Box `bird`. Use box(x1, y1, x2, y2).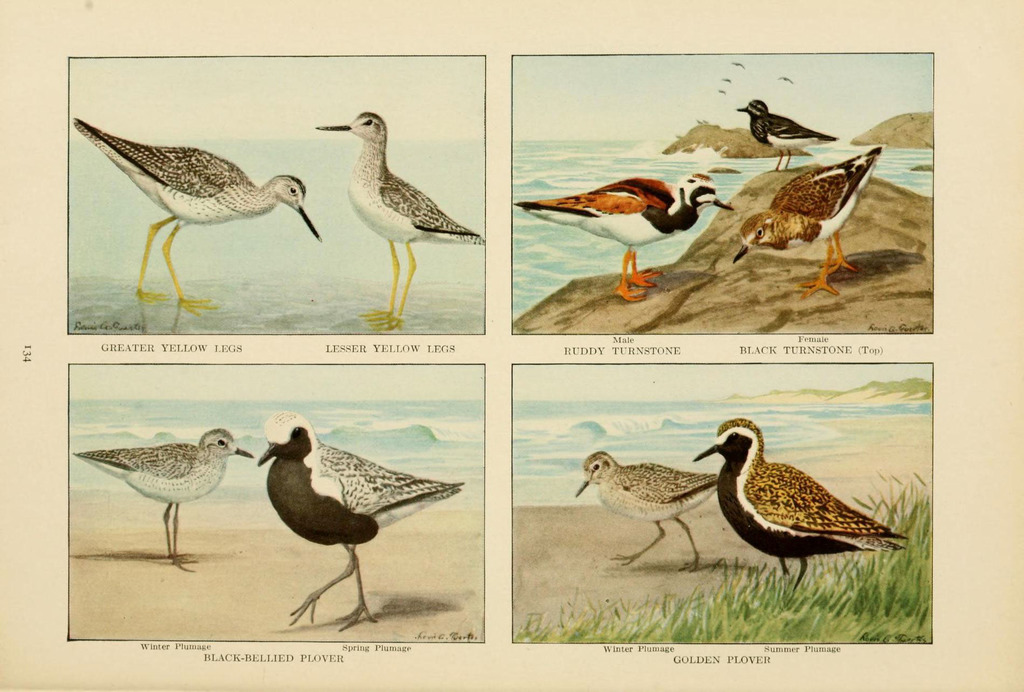
box(714, 91, 724, 95).
